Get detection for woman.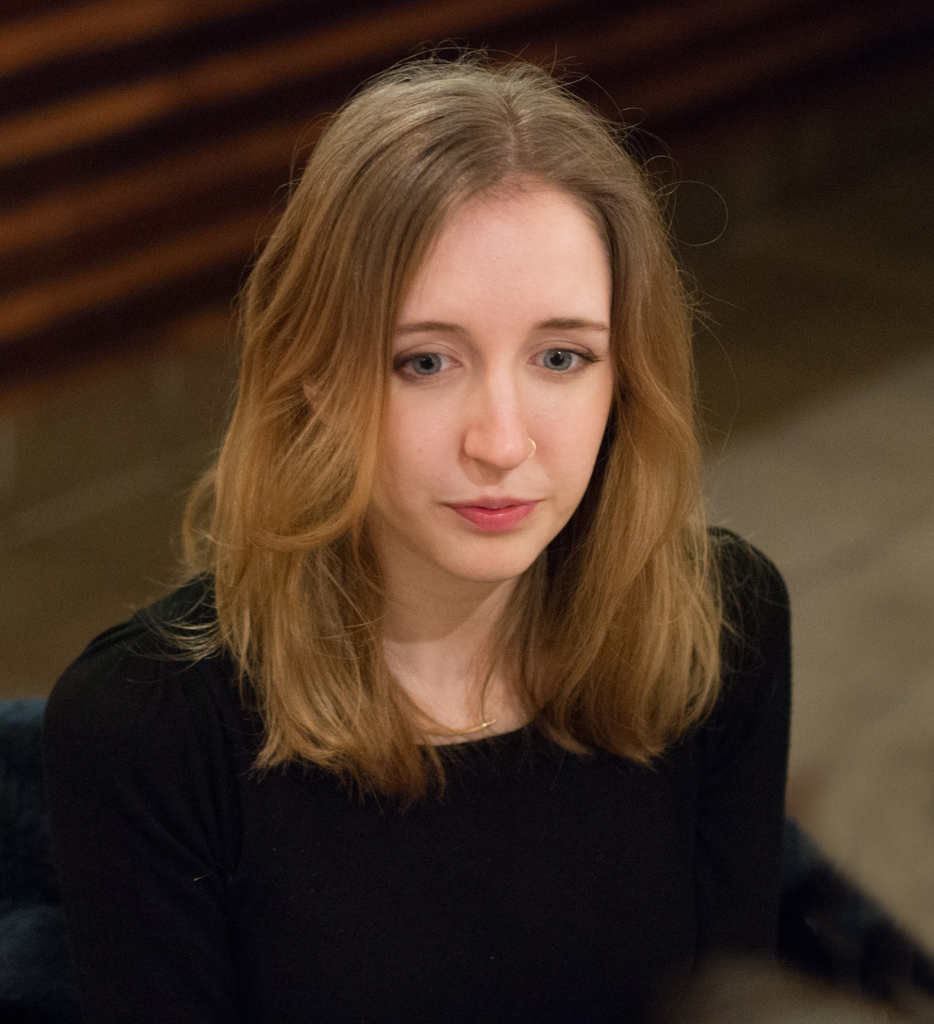
Detection: left=1, top=41, right=919, bottom=1023.
